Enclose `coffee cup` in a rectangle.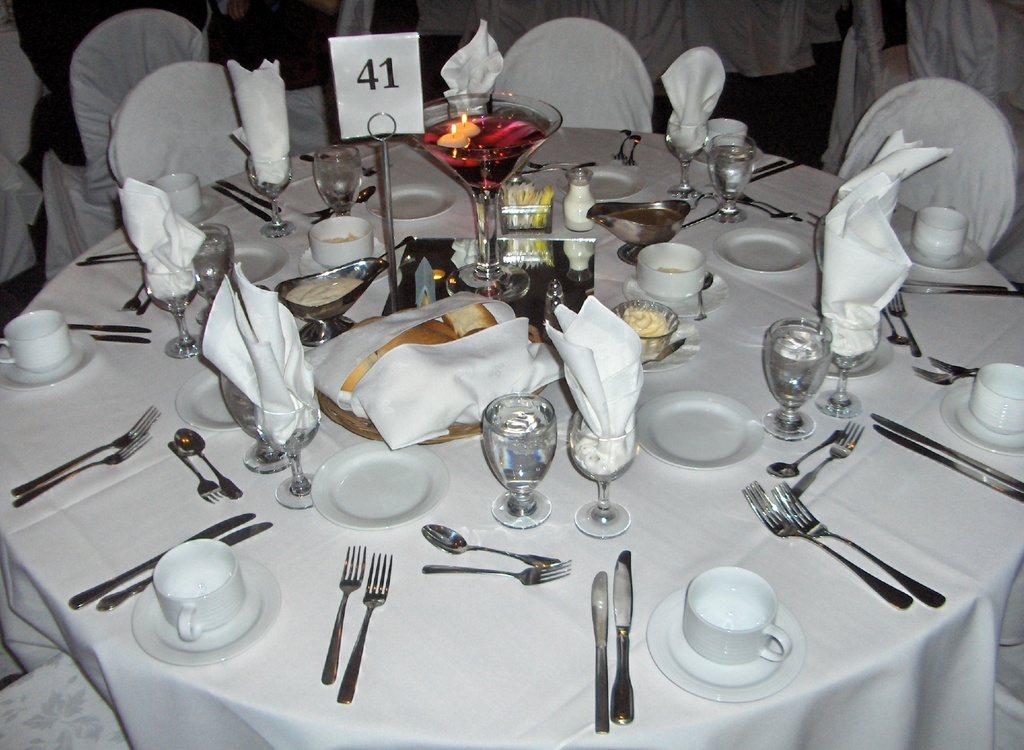
bbox=[681, 567, 792, 665].
